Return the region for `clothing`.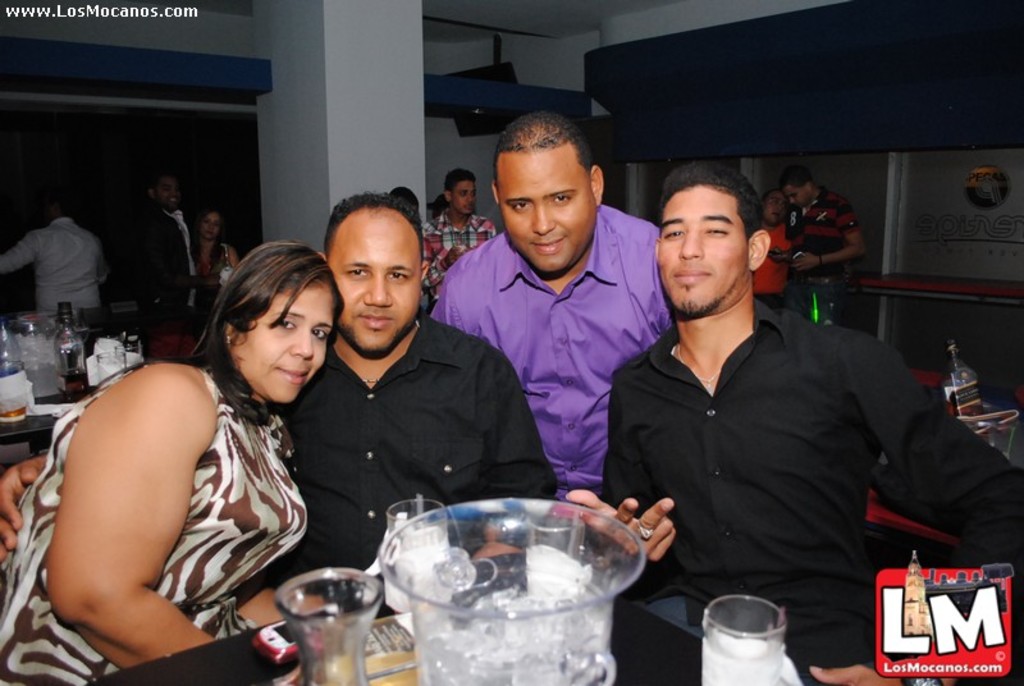
select_region(746, 219, 795, 293).
